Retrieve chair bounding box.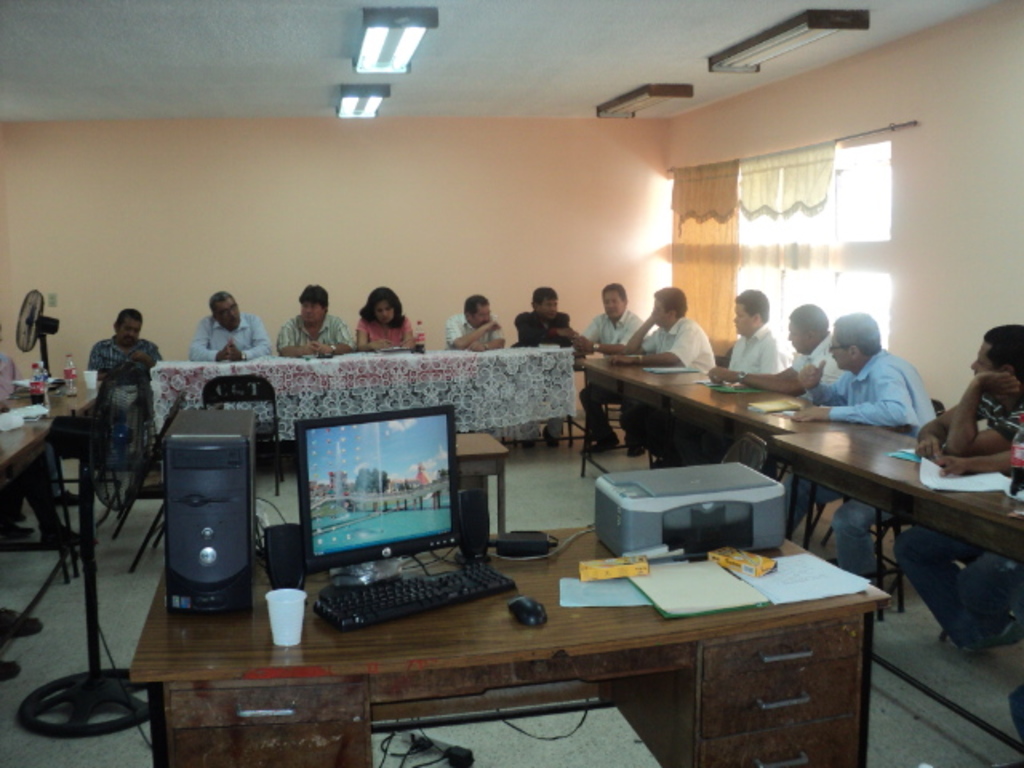
Bounding box: (left=717, top=427, right=765, bottom=478).
